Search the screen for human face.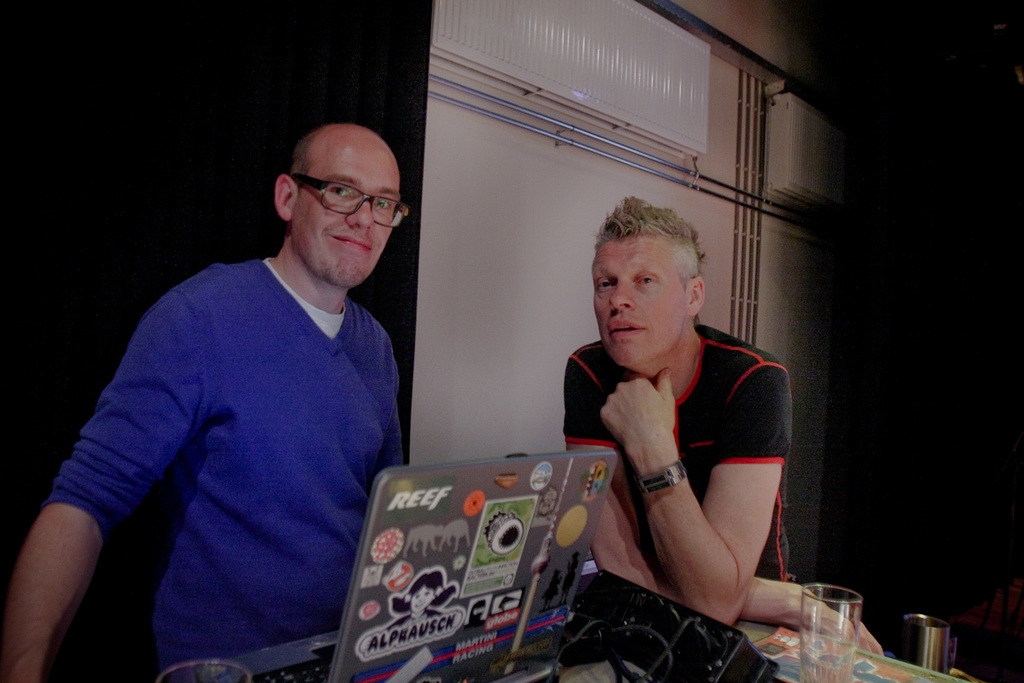
Found at locate(589, 237, 684, 373).
